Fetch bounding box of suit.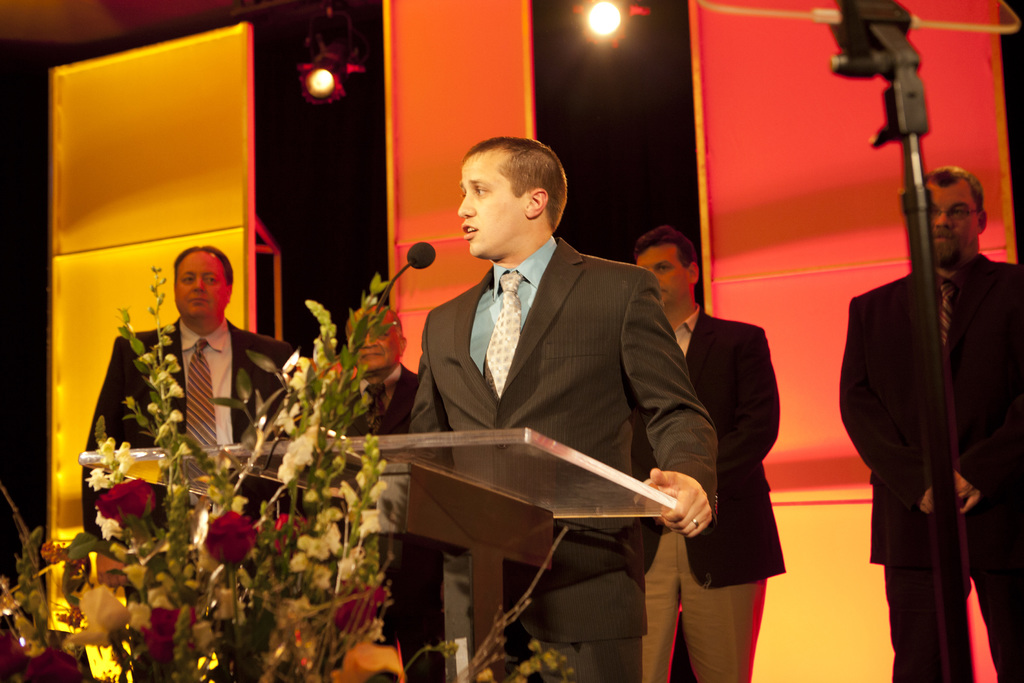
Bbox: <region>325, 365, 444, 682</region>.
